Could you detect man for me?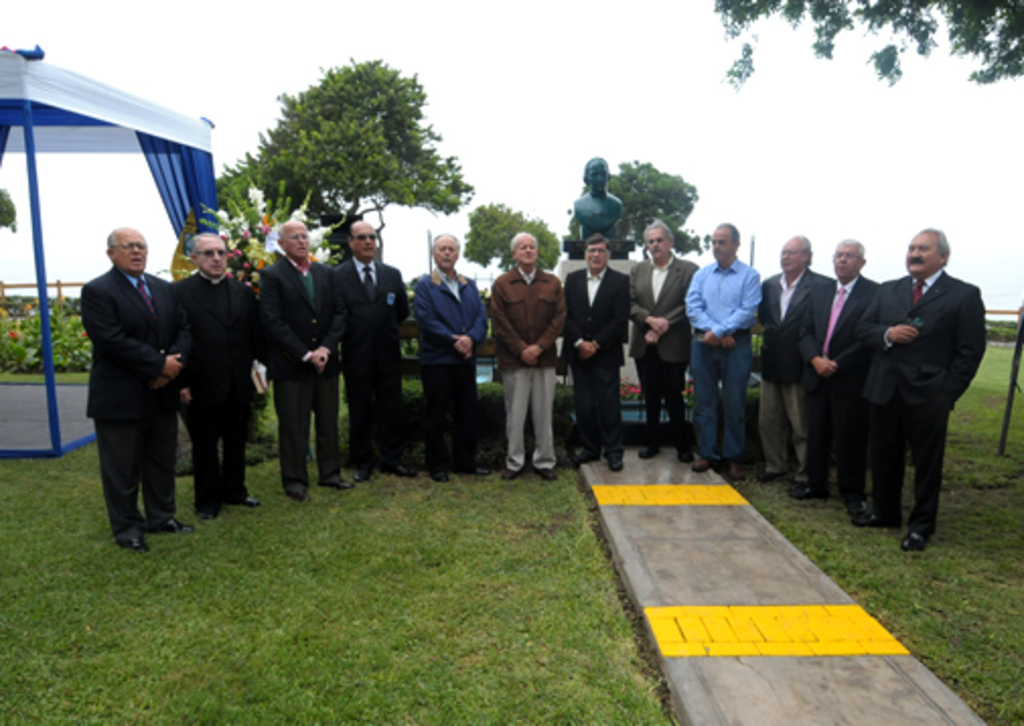
Detection result: [left=172, top=227, right=262, bottom=527].
